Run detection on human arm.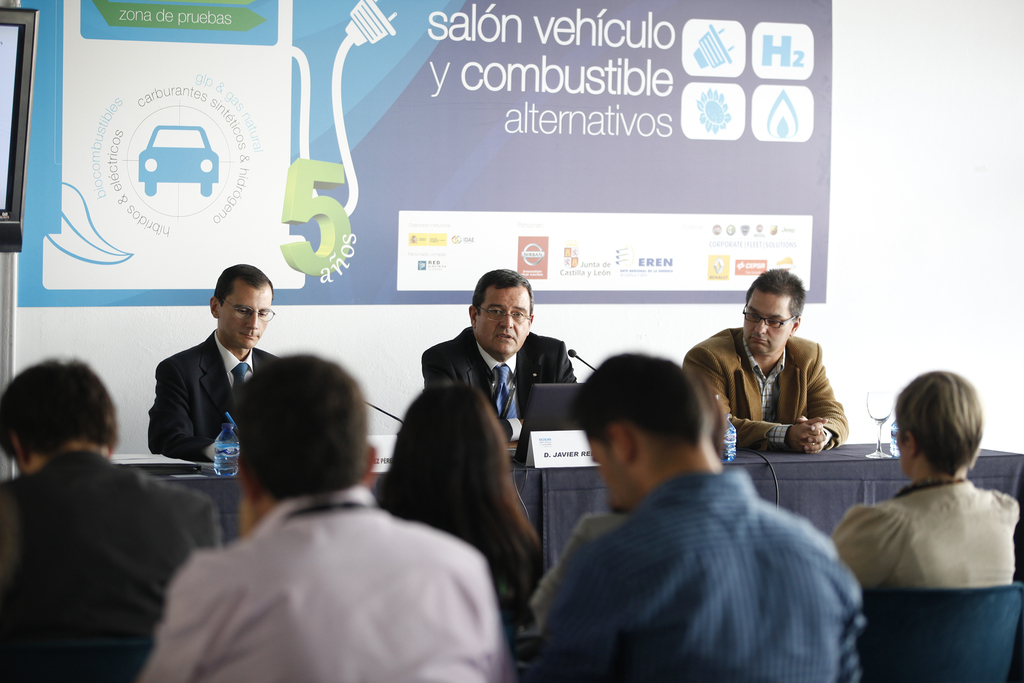
Result: [142, 557, 217, 682].
